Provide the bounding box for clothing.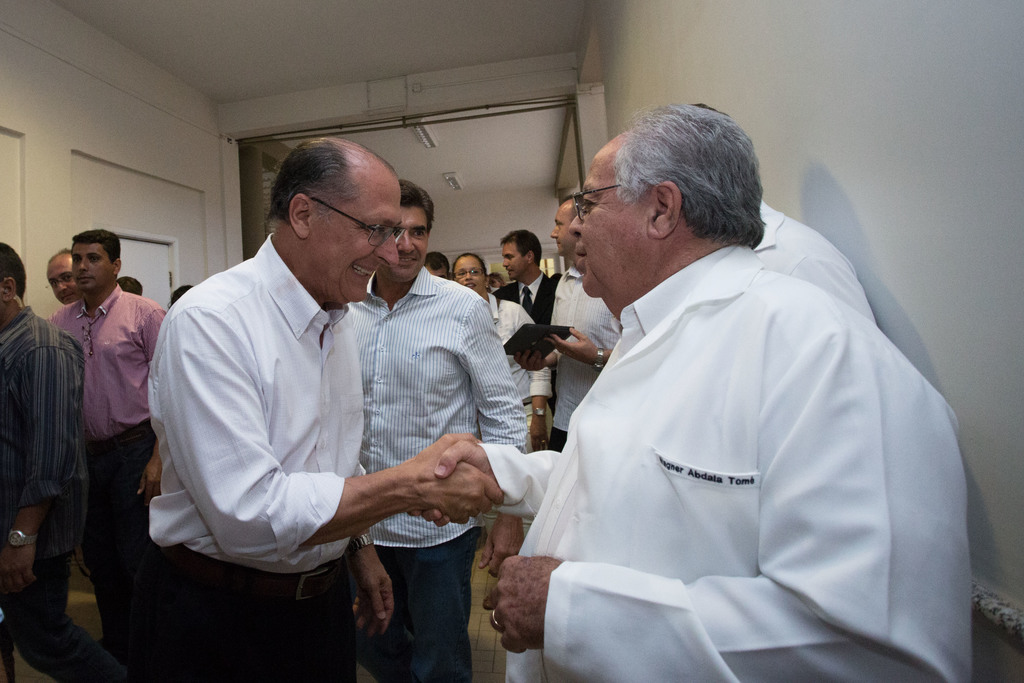
346,261,529,682.
